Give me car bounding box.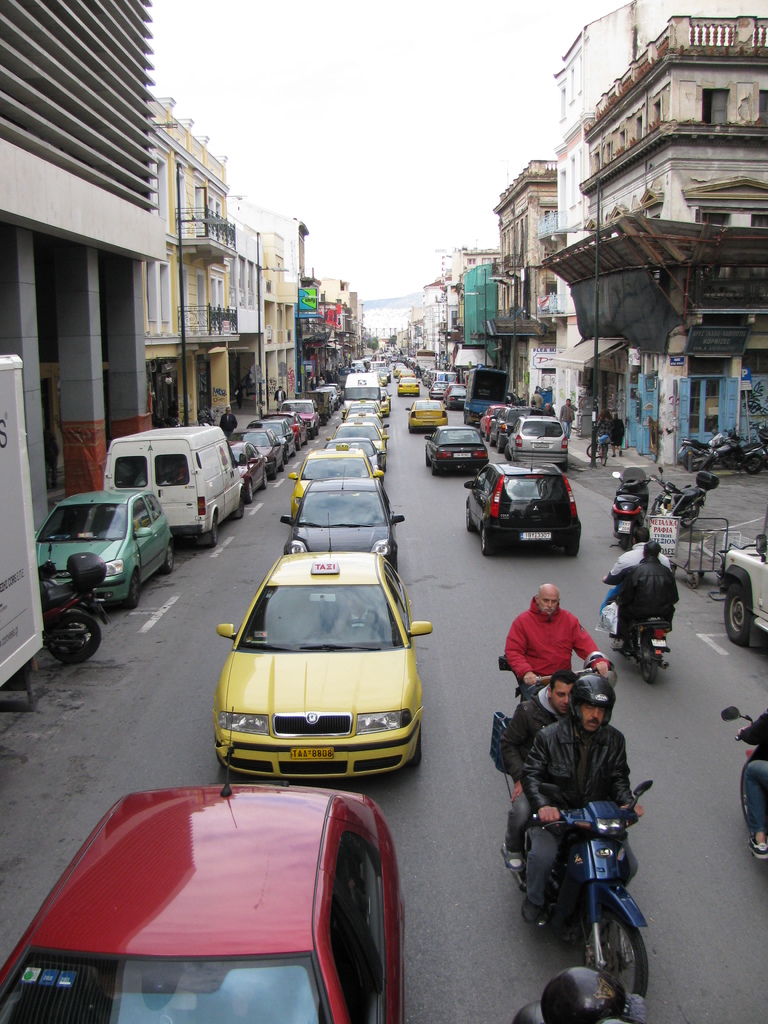
bbox=[396, 378, 422, 396].
